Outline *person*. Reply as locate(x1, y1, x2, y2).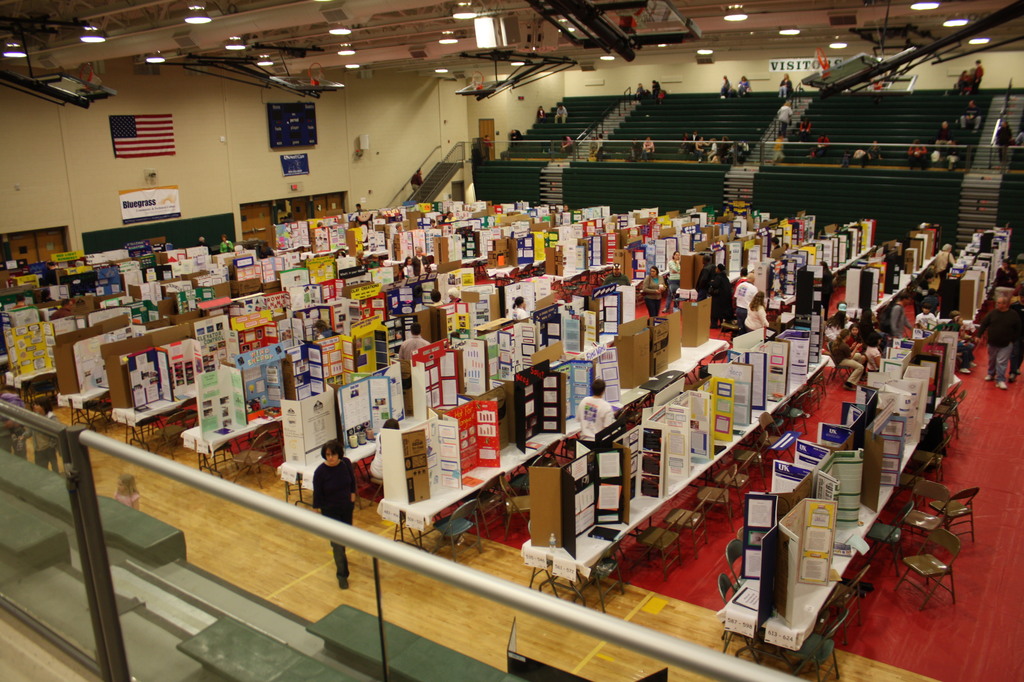
locate(937, 243, 953, 291).
